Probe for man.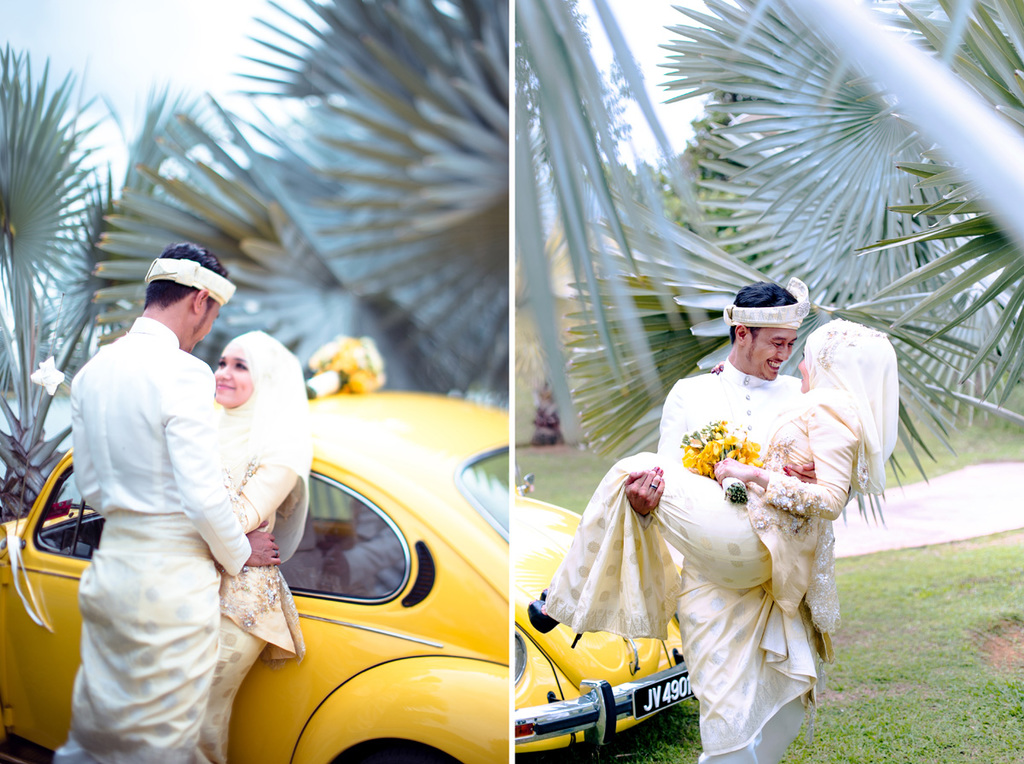
Probe result: {"left": 58, "top": 226, "right": 284, "bottom": 755}.
